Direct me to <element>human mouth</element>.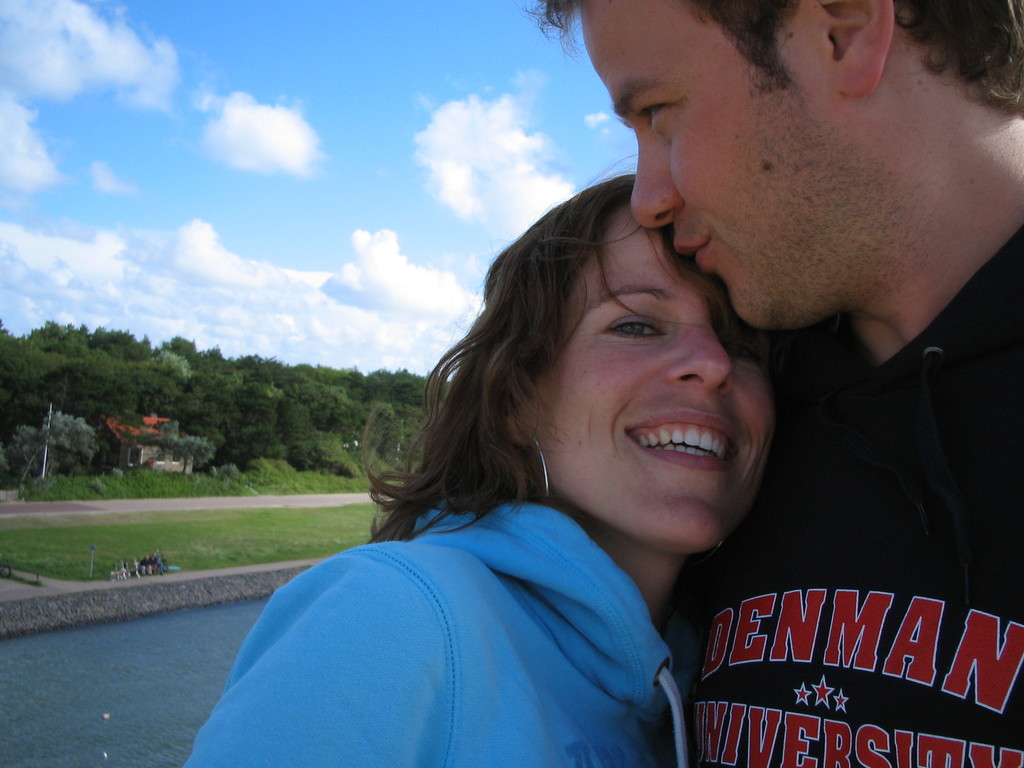
Direction: <box>678,220,729,277</box>.
